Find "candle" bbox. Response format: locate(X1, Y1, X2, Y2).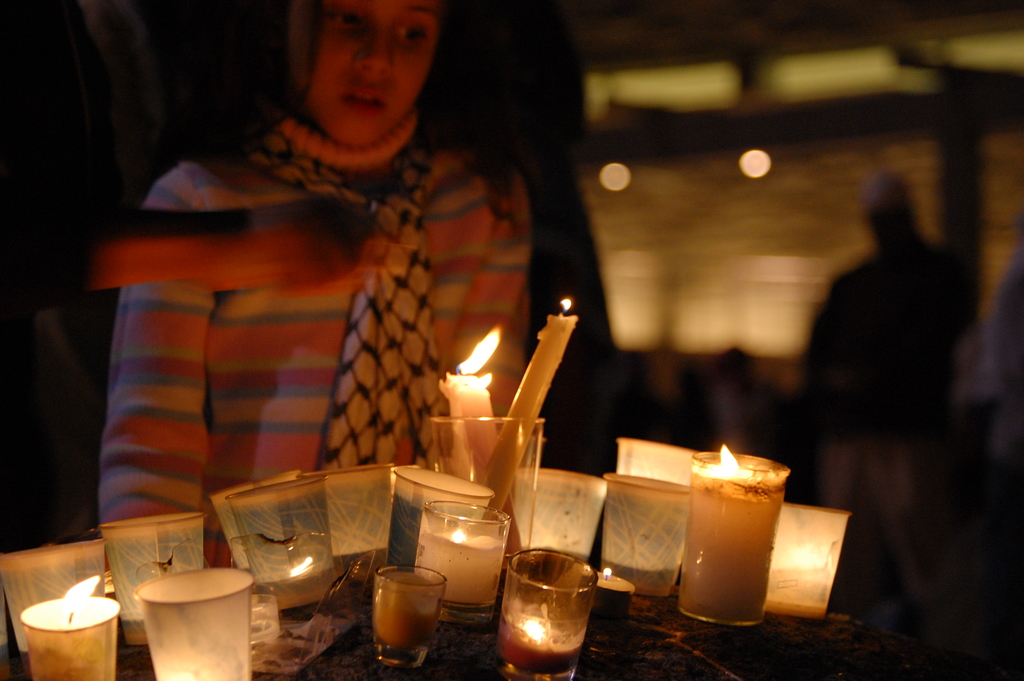
locate(14, 581, 118, 680).
